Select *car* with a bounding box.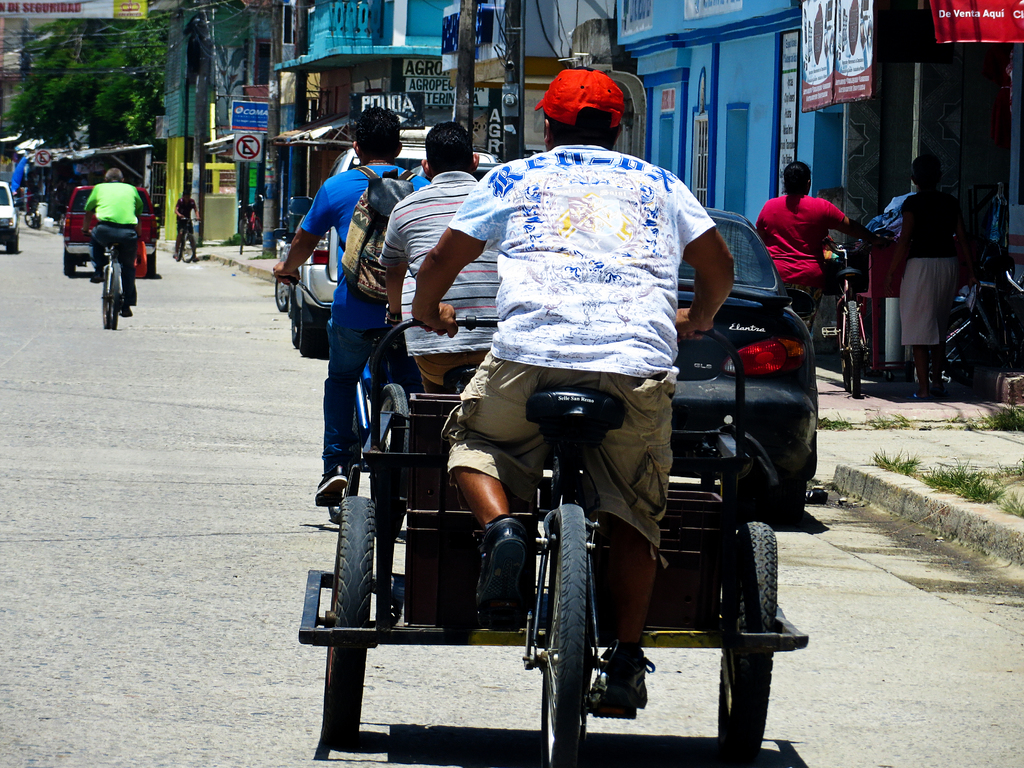
x1=0 y1=177 x2=17 y2=250.
